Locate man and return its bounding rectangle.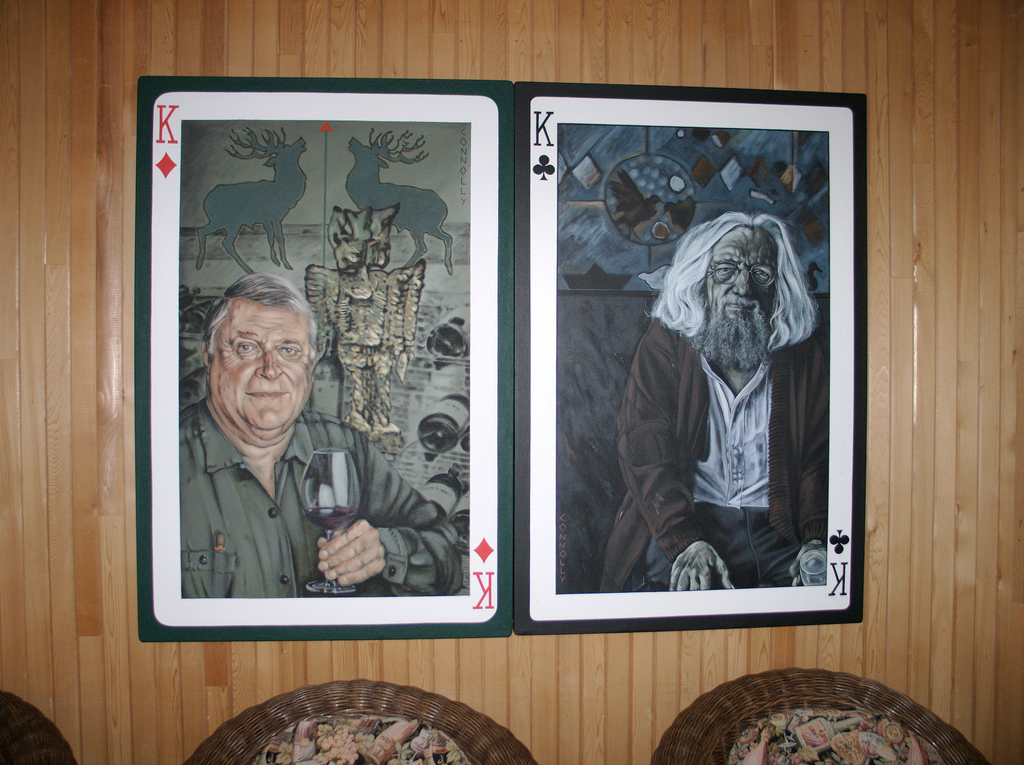
select_region(599, 208, 824, 594).
